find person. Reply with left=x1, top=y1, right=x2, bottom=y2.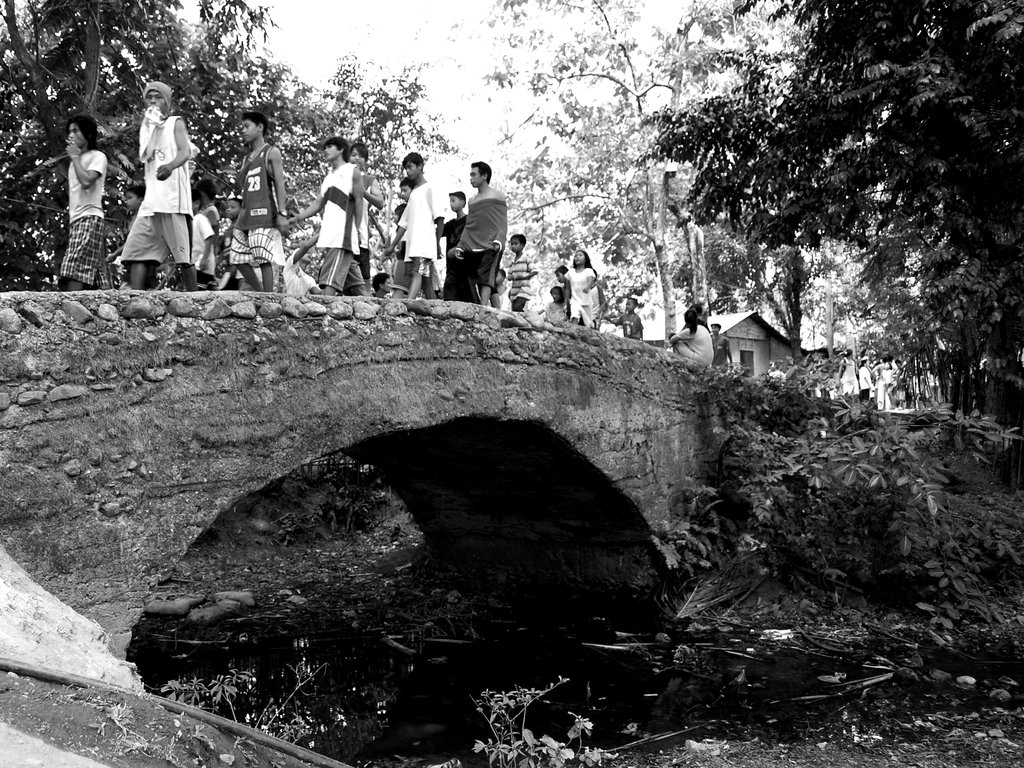
left=390, top=184, right=410, bottom=219.
